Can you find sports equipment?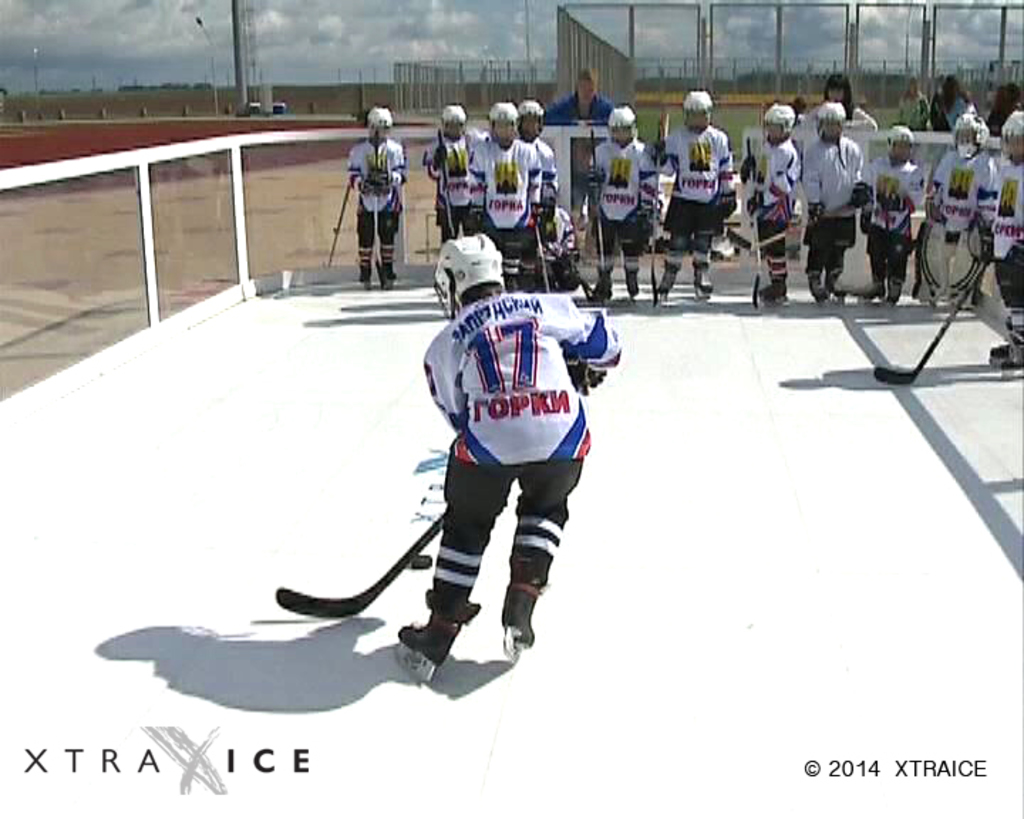
Yes, bounding box: select_region(607, 105, 637, 148).
